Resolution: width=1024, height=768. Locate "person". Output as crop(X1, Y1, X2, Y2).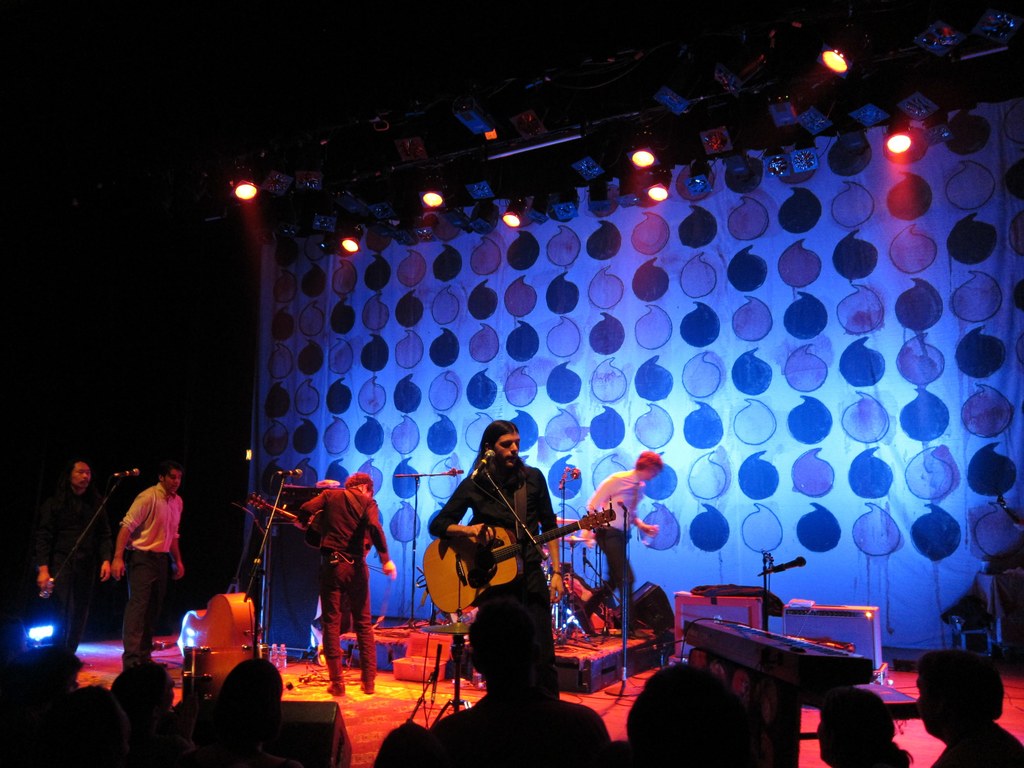
crop(297, 468, 408, 713).
